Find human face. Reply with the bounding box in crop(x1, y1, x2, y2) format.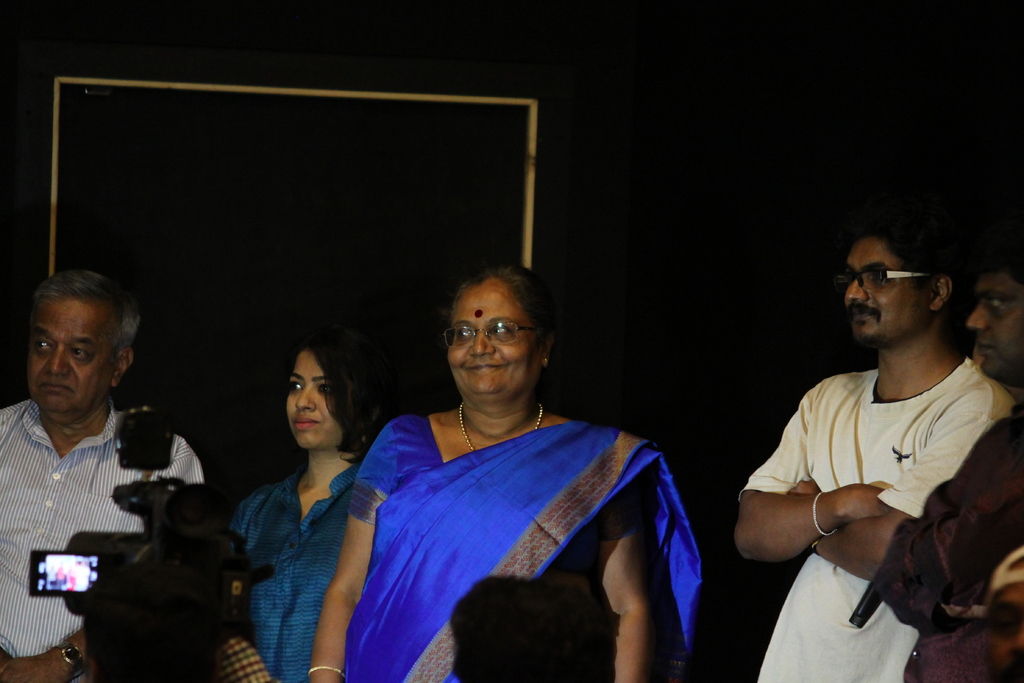
crop(442, 277, 548, 393).
